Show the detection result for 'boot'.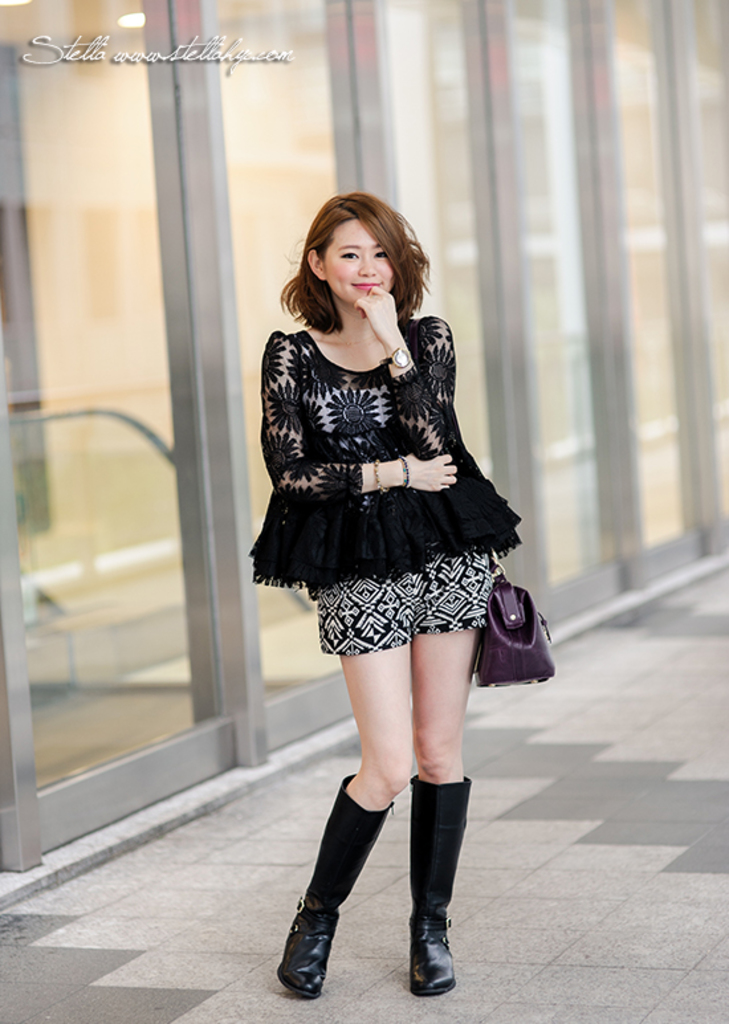
270:790:461:987.
